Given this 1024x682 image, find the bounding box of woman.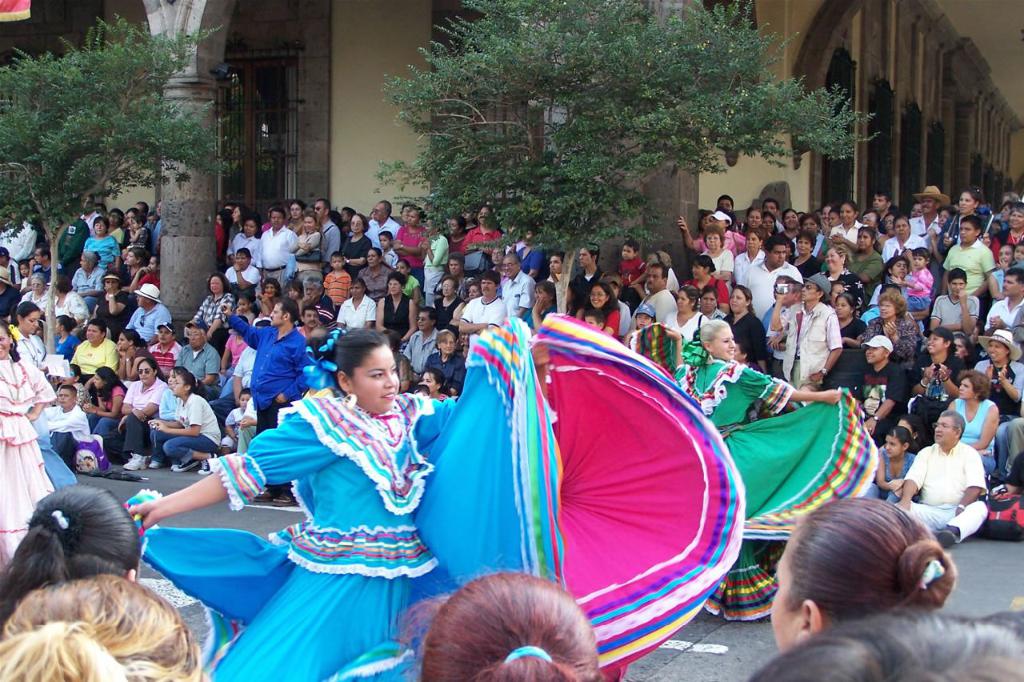
box(114, 360, 173, 470).
